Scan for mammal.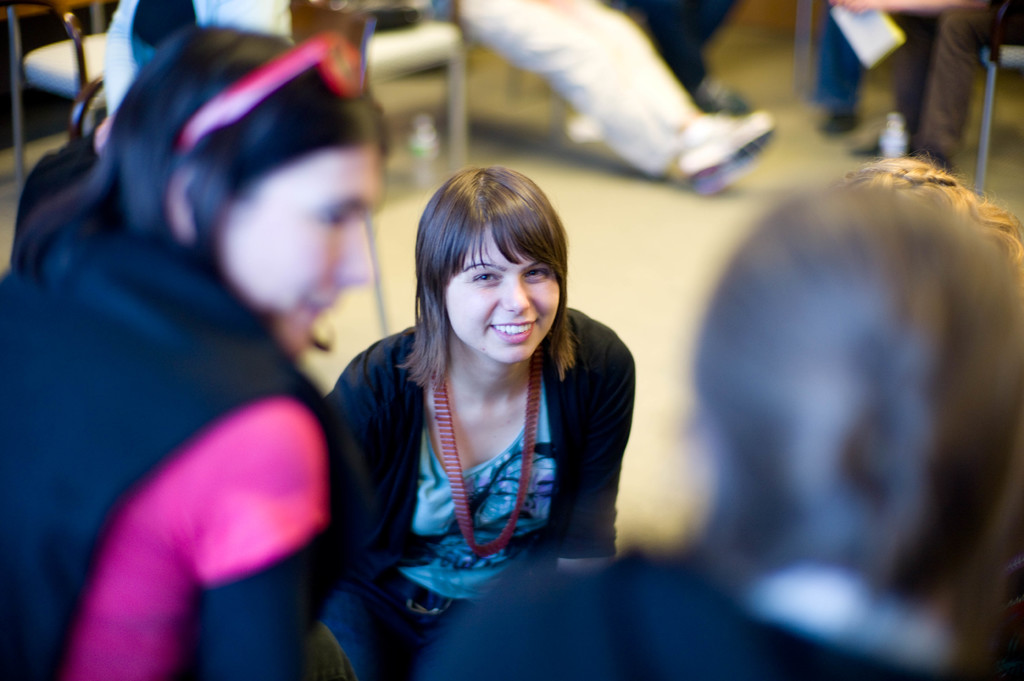
Scan result: region(422, 161, 1023, 680).
